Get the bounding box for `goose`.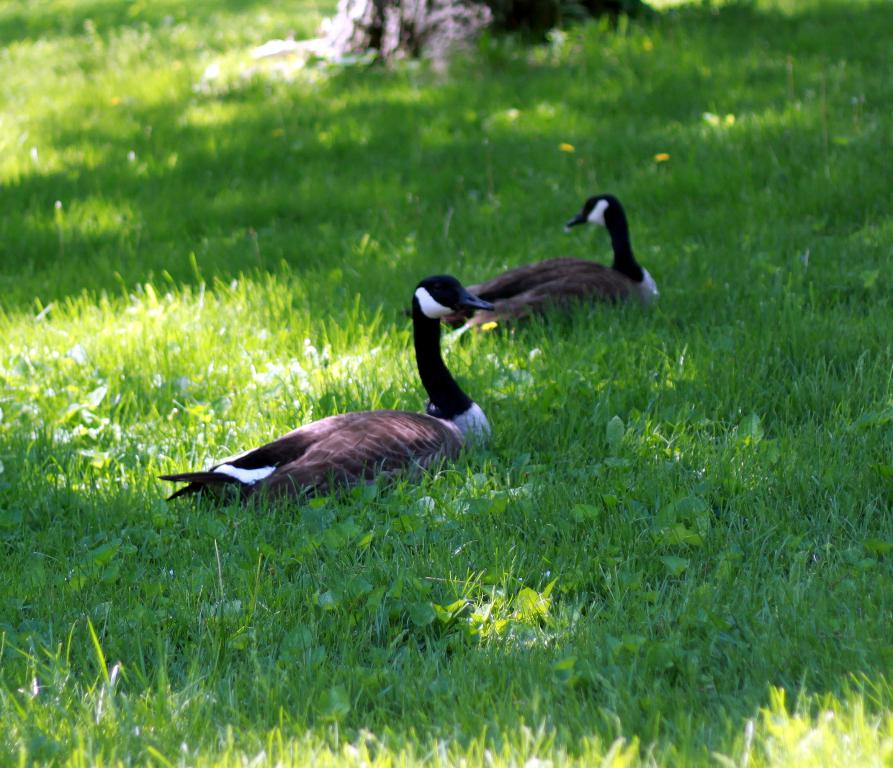
x1=449 y1=194 x2=657 y2=336.
